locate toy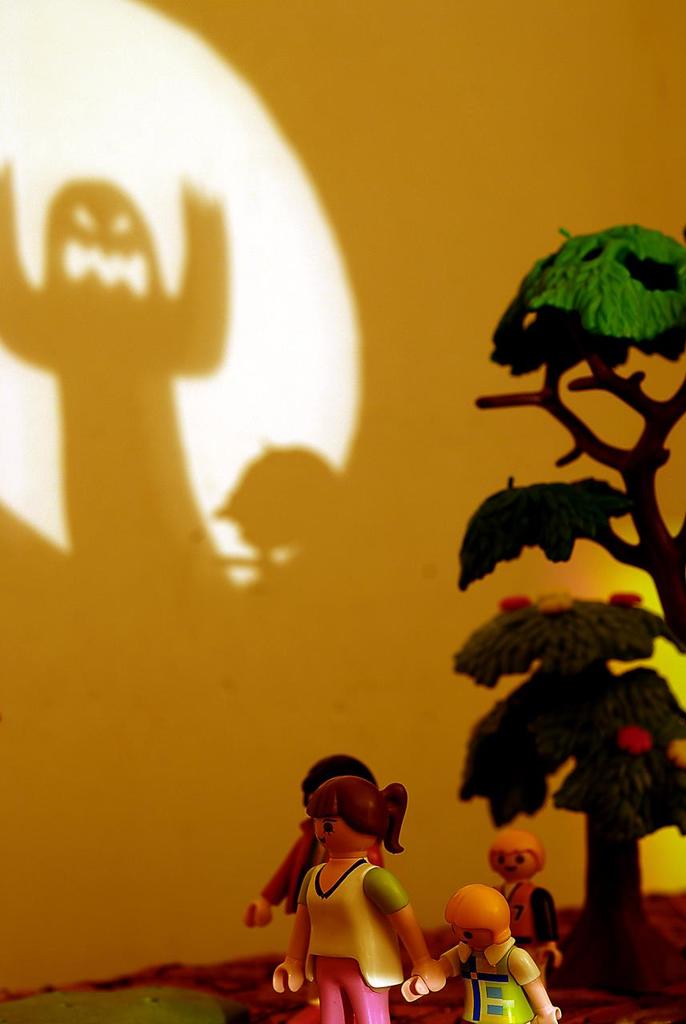
pyautogui.locateOnScreen(402, 880, 559, 1023)
